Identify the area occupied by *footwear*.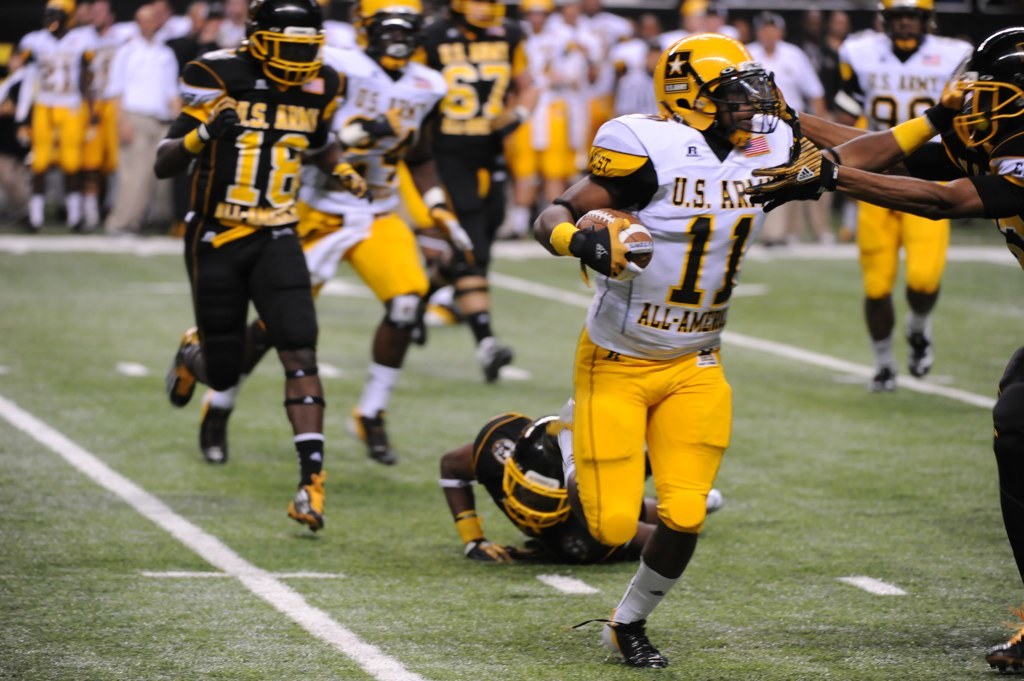
Area: x1=976 y1=607 x2=1023 y2=676.
